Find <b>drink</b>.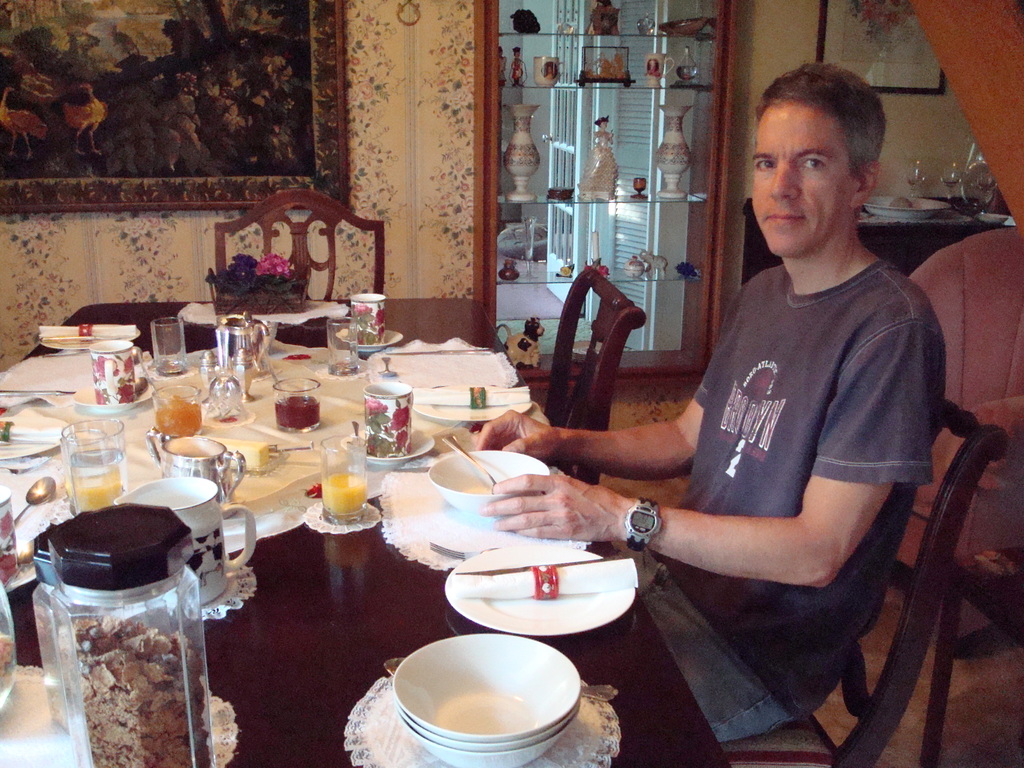
box(320, 472, 367, 516).
